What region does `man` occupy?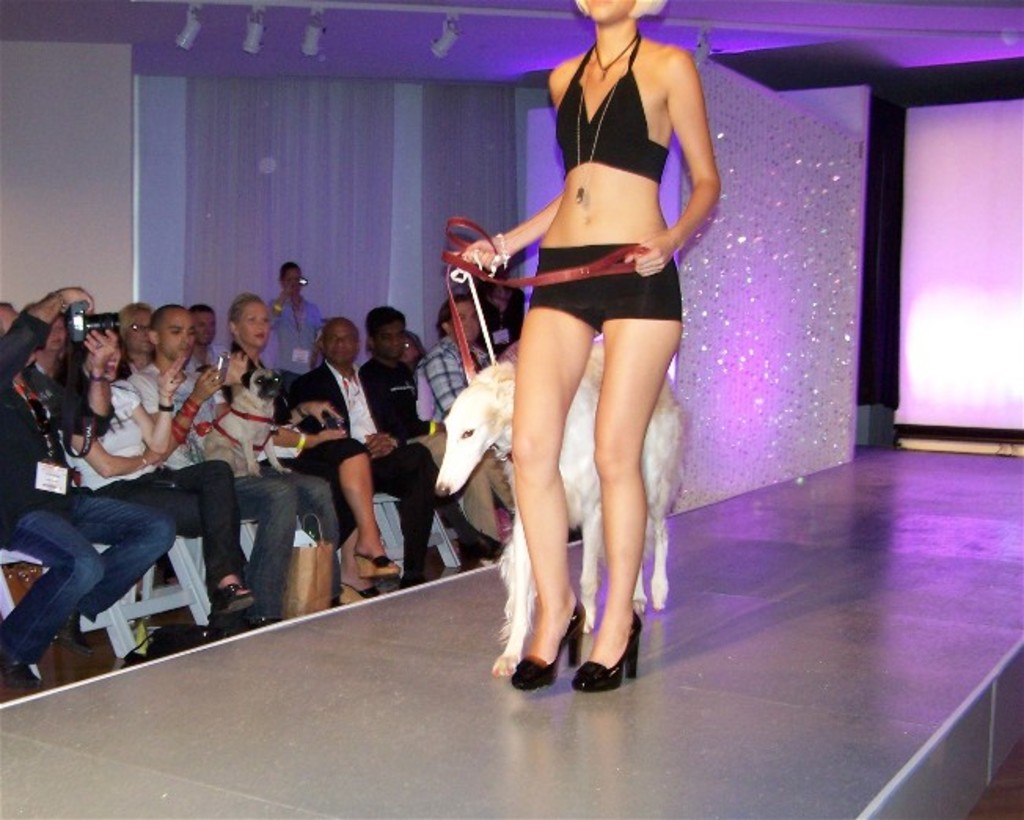
<box>418,309,523,537</box>.
